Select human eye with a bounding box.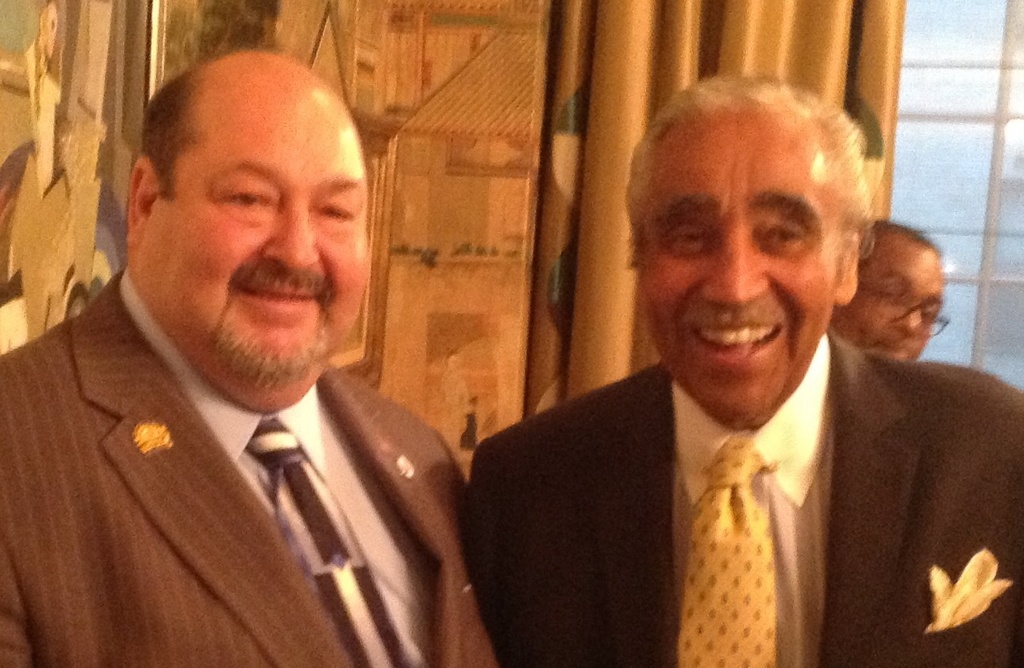
BBox(660, 218, 714, 252).
